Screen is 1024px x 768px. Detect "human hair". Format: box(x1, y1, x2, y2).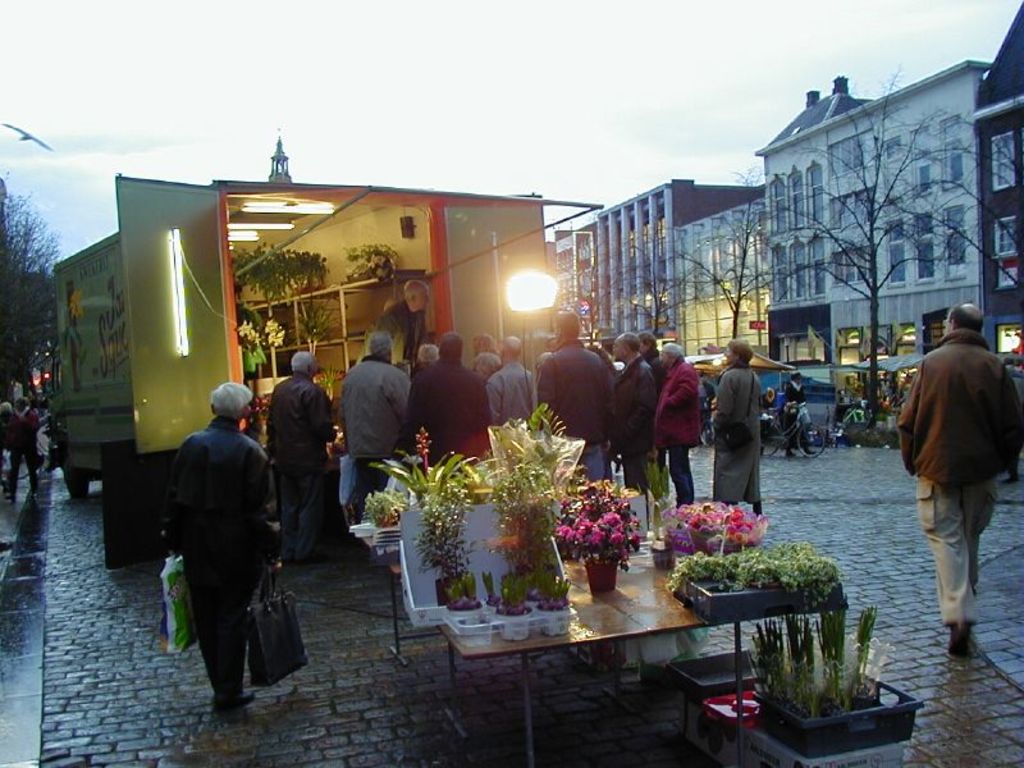
box(202, 376, 250, 417).
